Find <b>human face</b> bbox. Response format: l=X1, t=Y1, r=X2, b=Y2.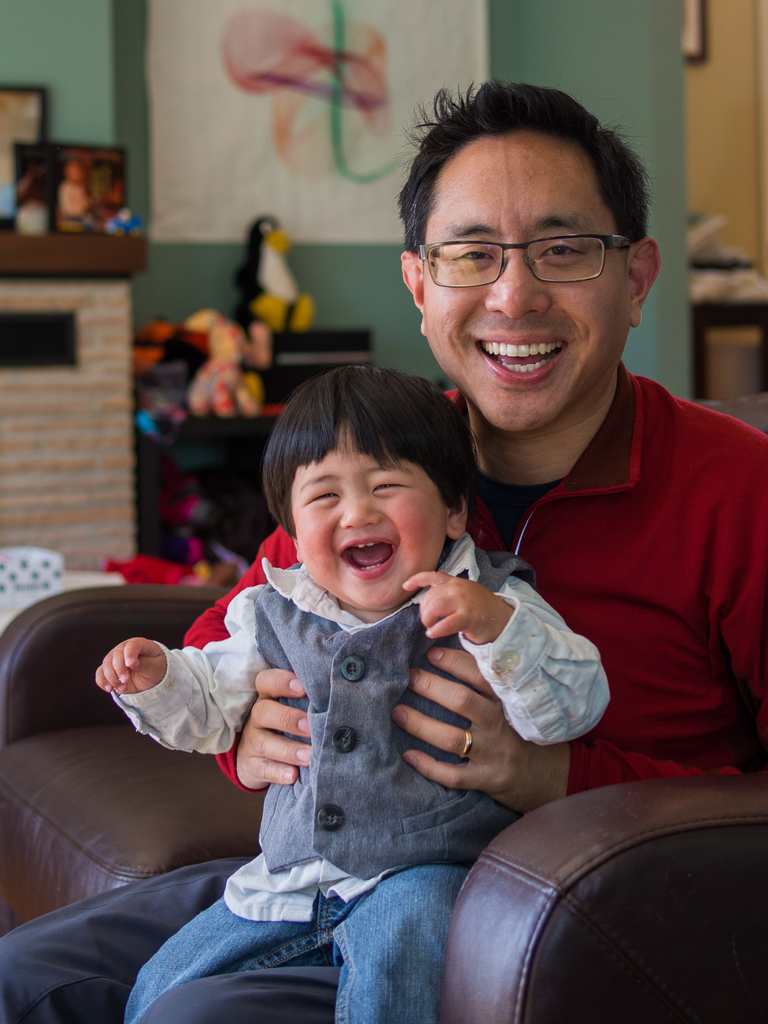
l=424, t=130, r=630, b=428.
